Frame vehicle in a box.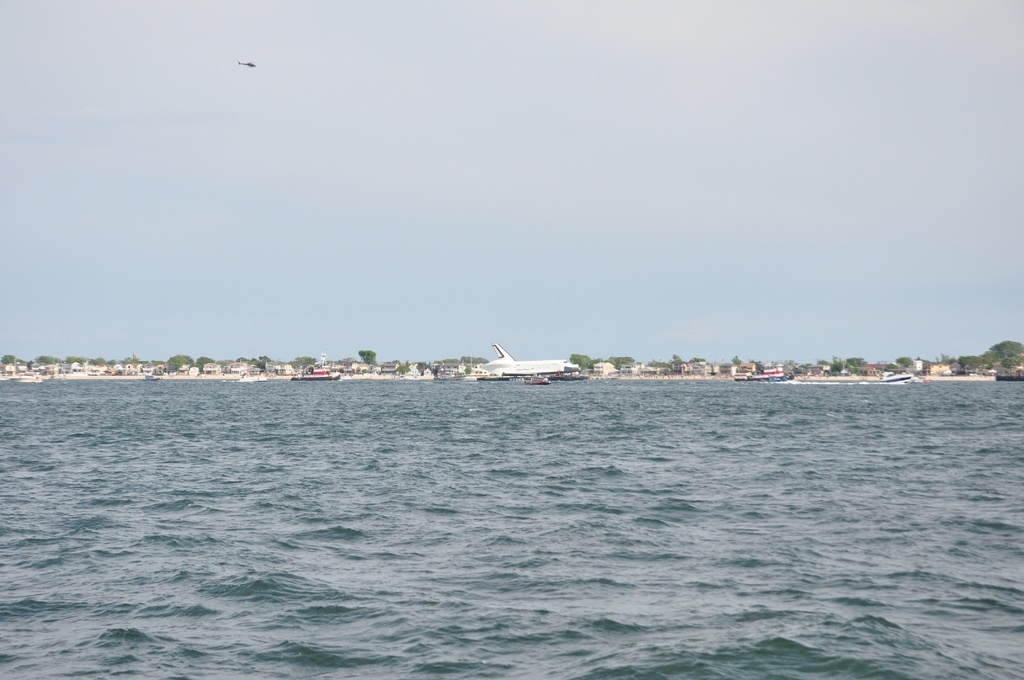
(x1=492, y1=341, x2=593, y2=391).
